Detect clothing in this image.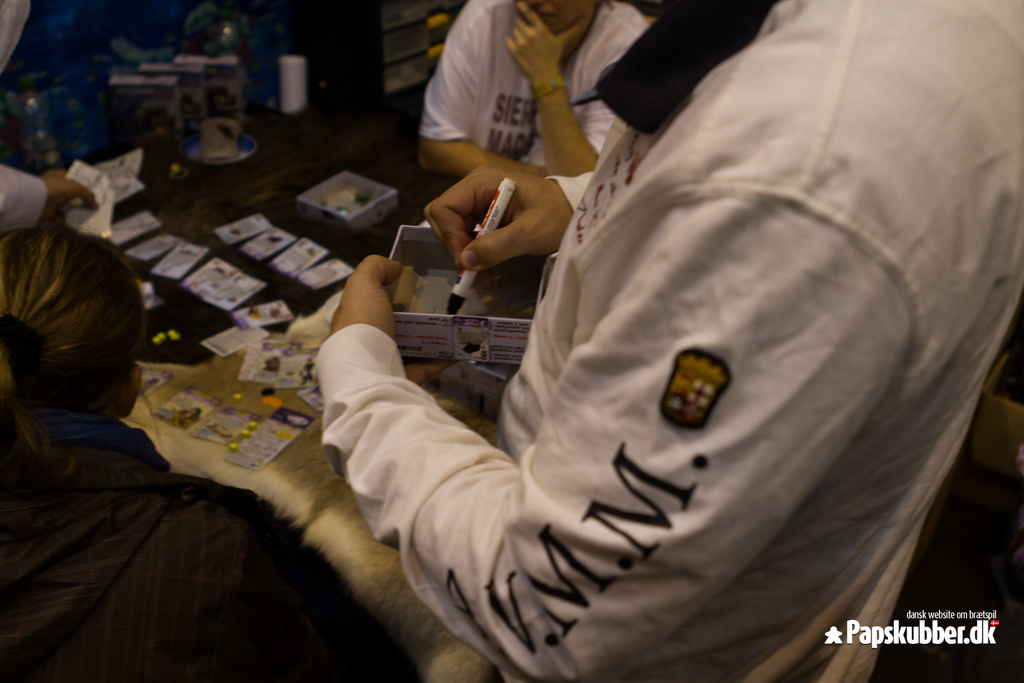
Detection: locate(292, 32, 1010, 656).
